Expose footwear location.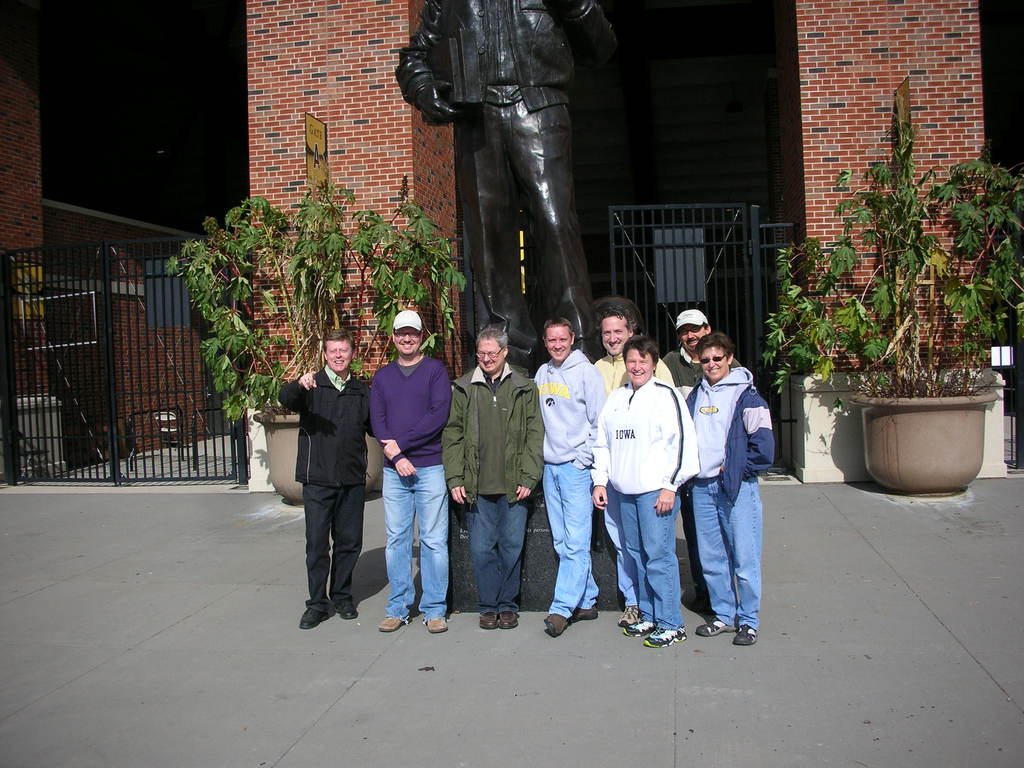
Exposed at (643, 625, 689, 647).
